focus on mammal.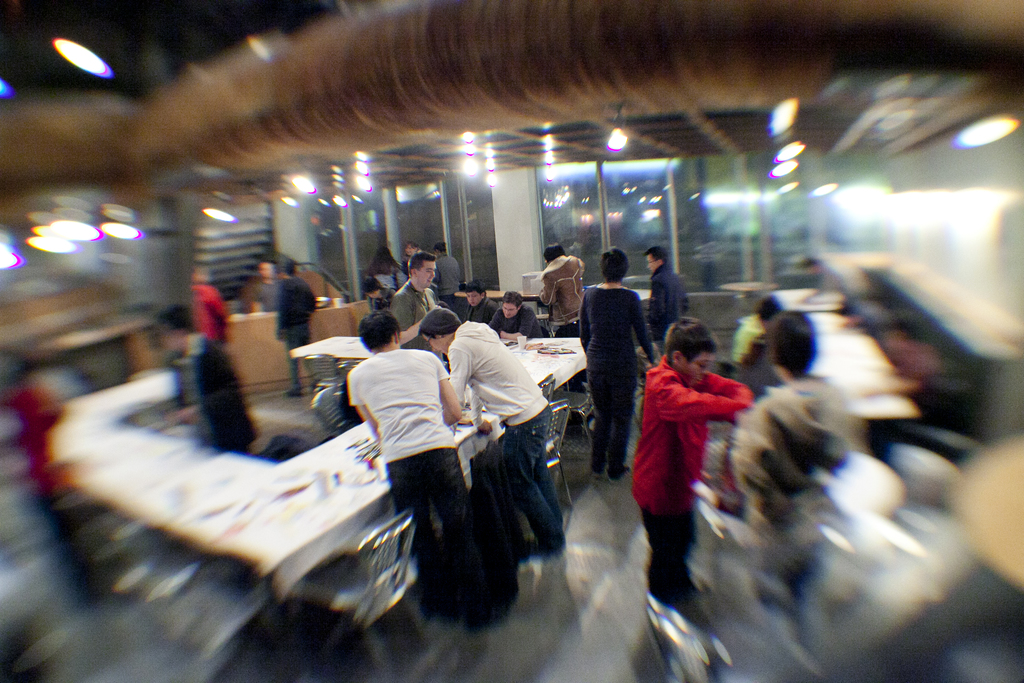
Focused at {"left": 189, "top": 271, "right": 236, "bottom": 343}.
